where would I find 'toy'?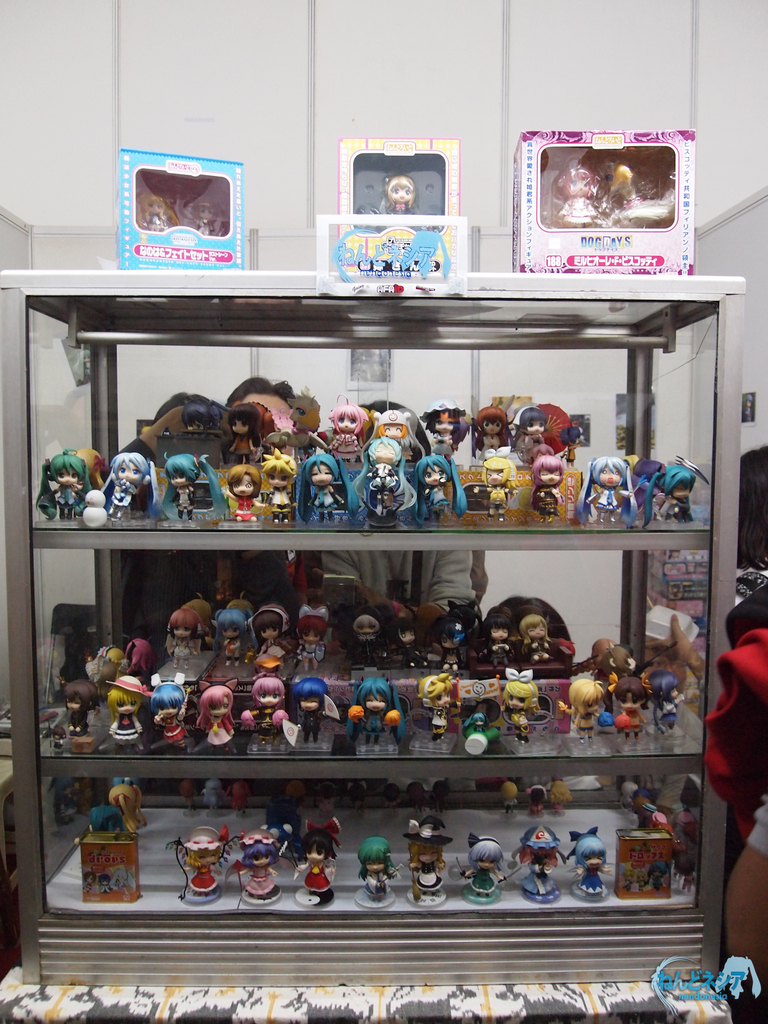
At 262 385 327 453.
